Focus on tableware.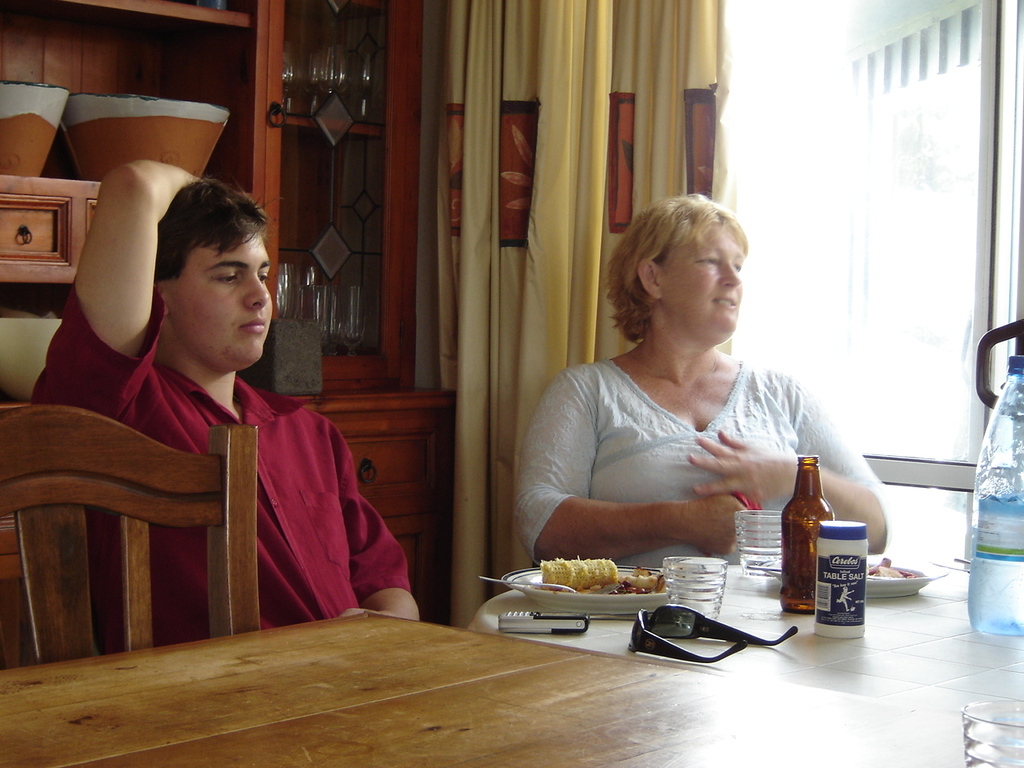
Focused at 662,556,729,612.
